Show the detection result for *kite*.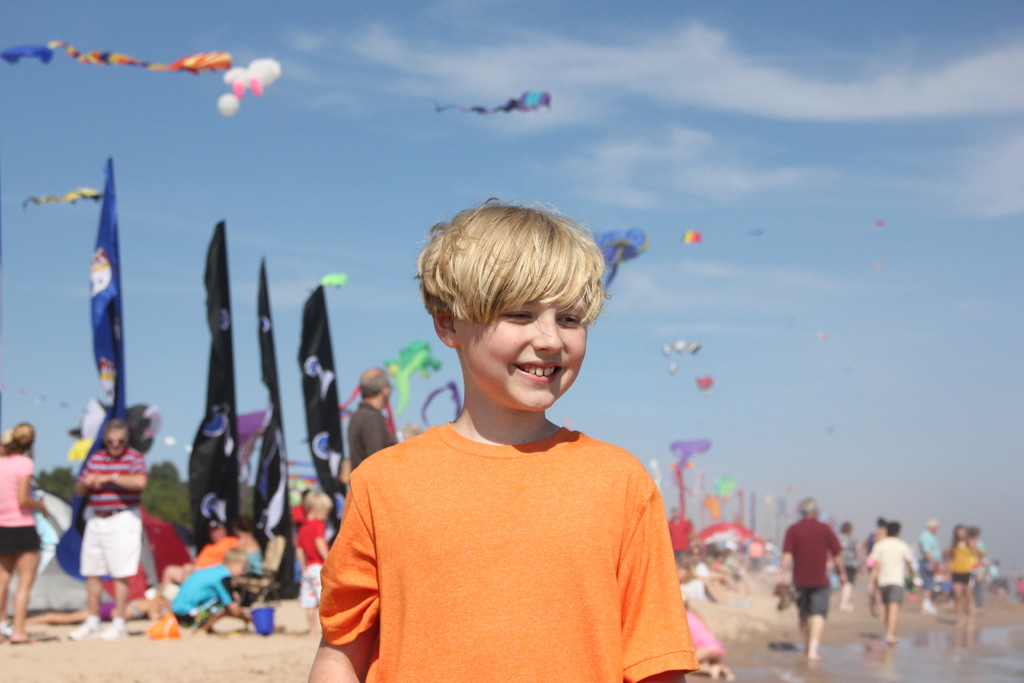
(x1=20, y1=183, x2=104, y2=206).
